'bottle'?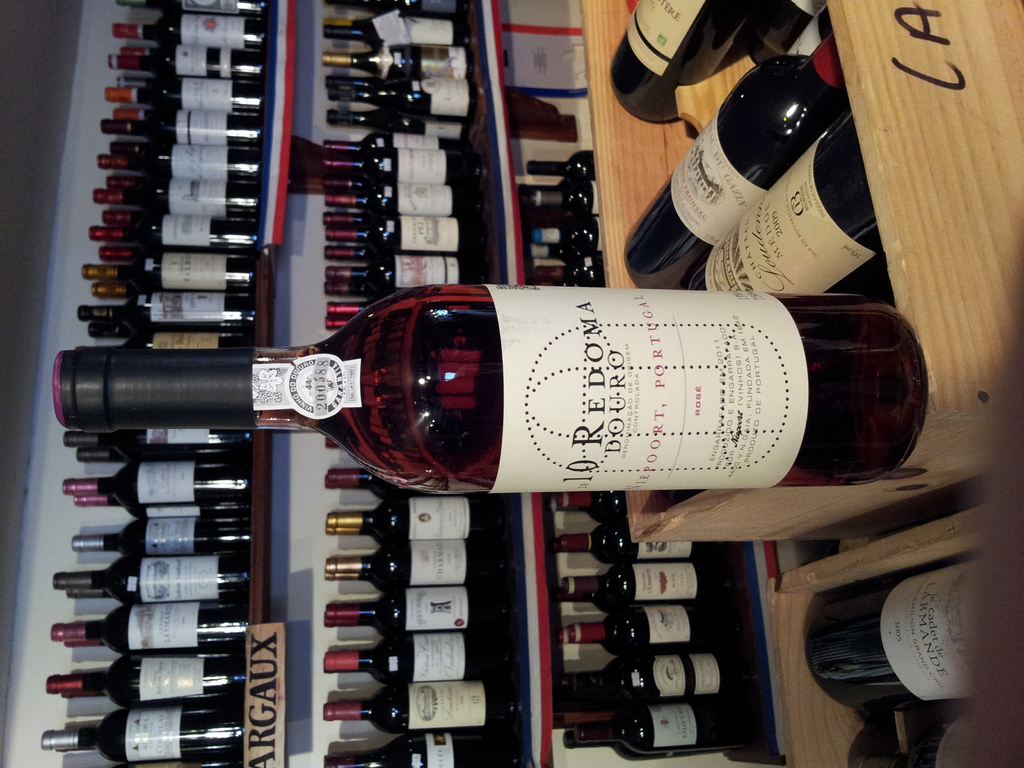
45/641/267/701
